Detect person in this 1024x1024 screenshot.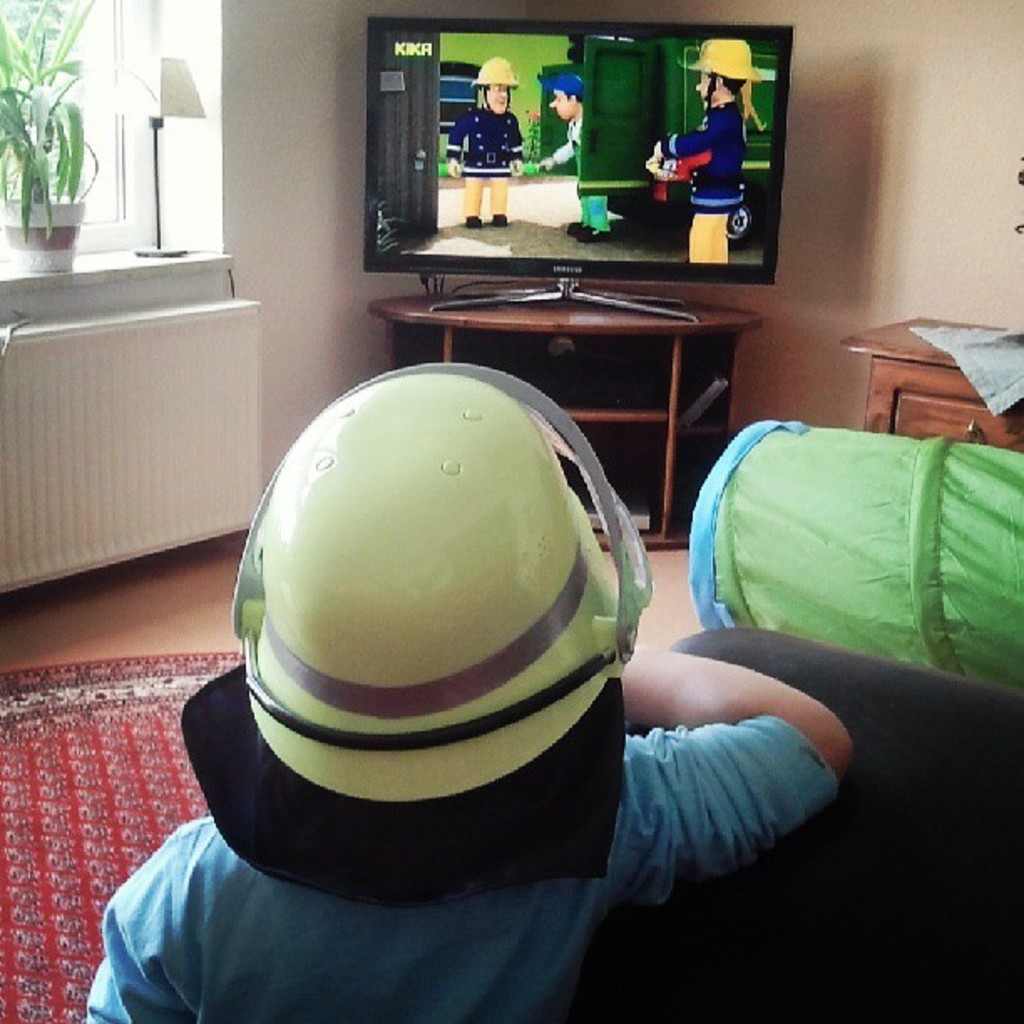
Detection: box(644, 70, 765, 268).
